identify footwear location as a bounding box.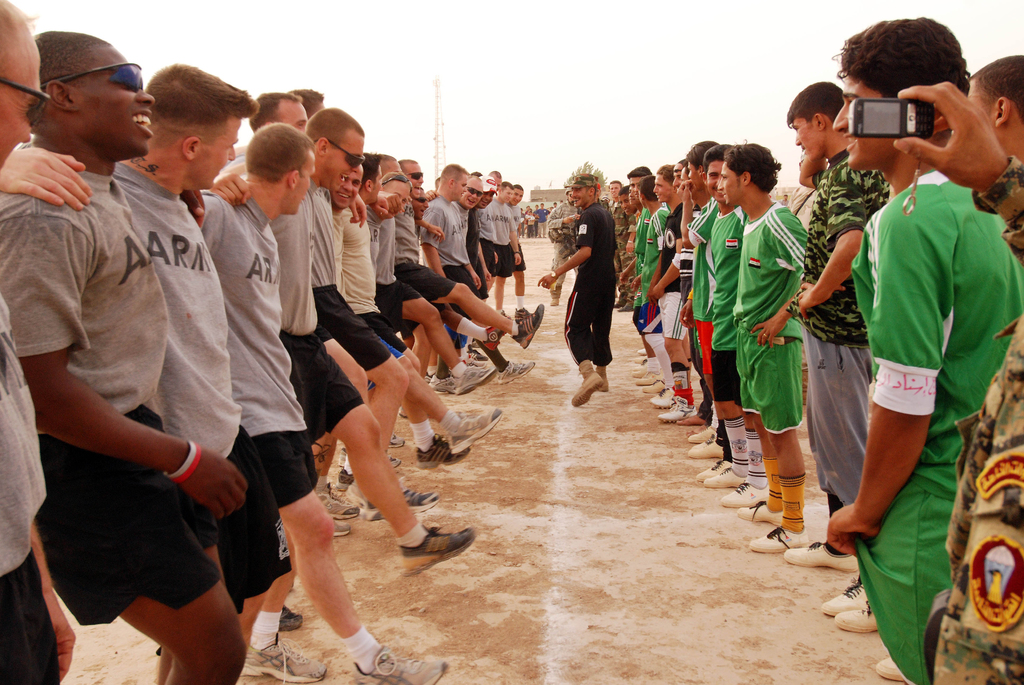
crop(663, 403, 698, 425).
